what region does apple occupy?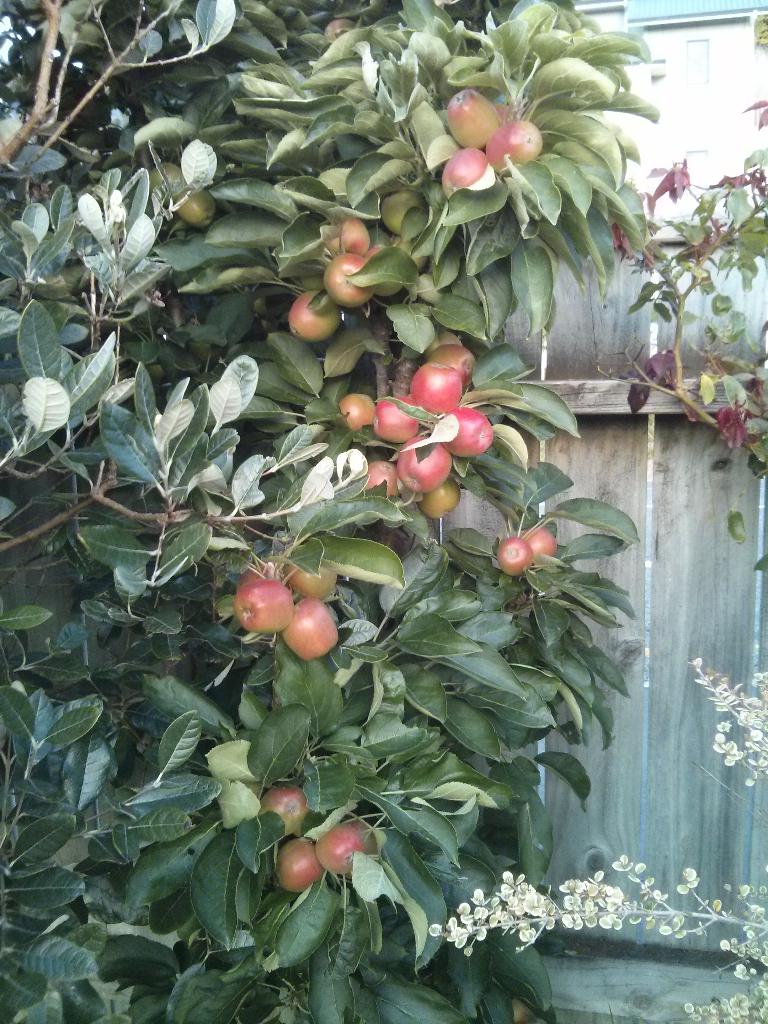
detection(278, 598, 345, 660).
